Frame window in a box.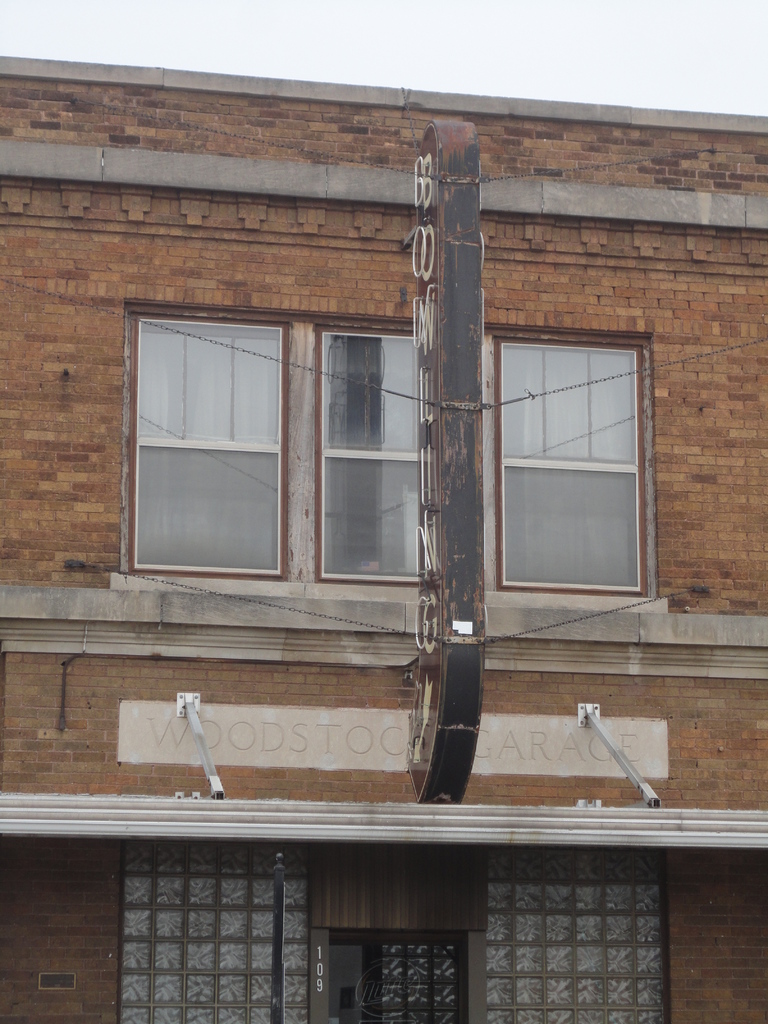
[486,308,654,613].
